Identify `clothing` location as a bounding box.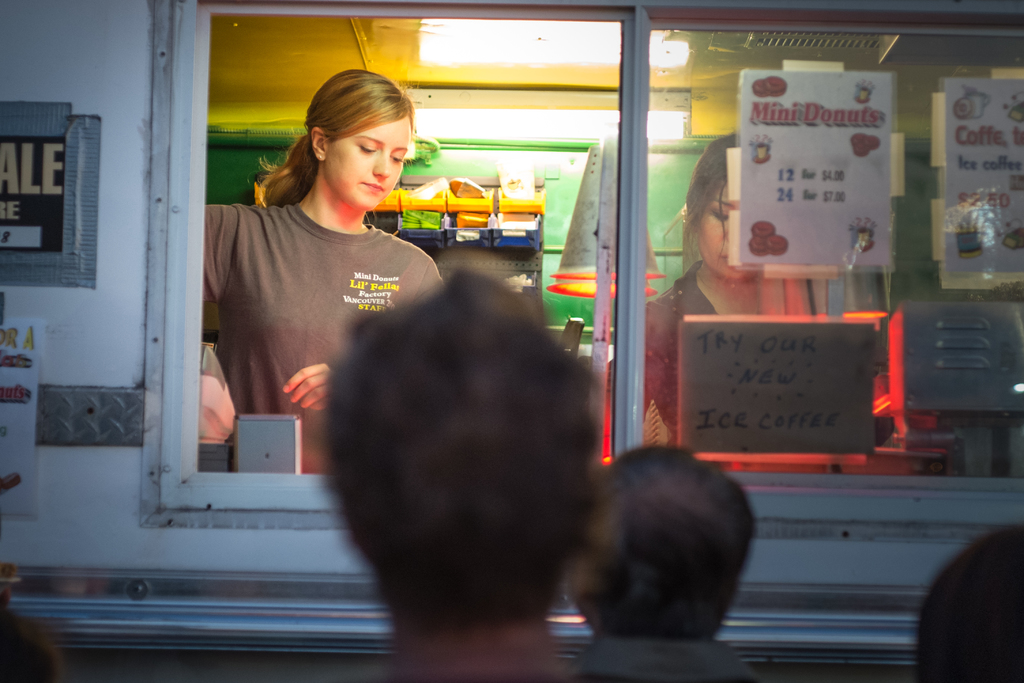
637/249/729/450.
